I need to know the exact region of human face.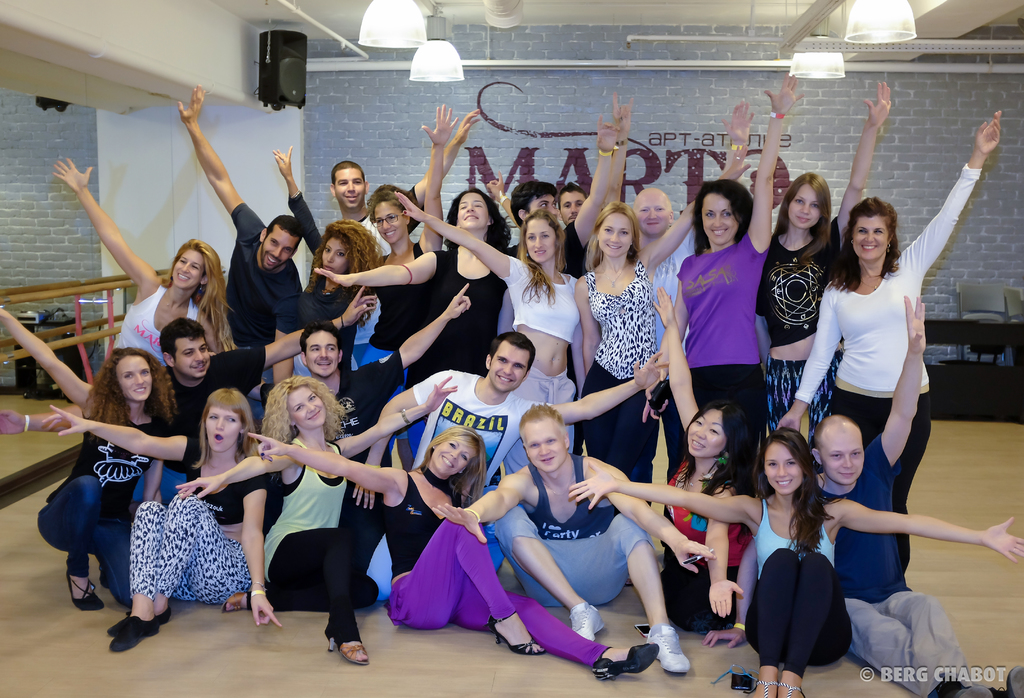
Region: crop(527, 215, 555, 260).
